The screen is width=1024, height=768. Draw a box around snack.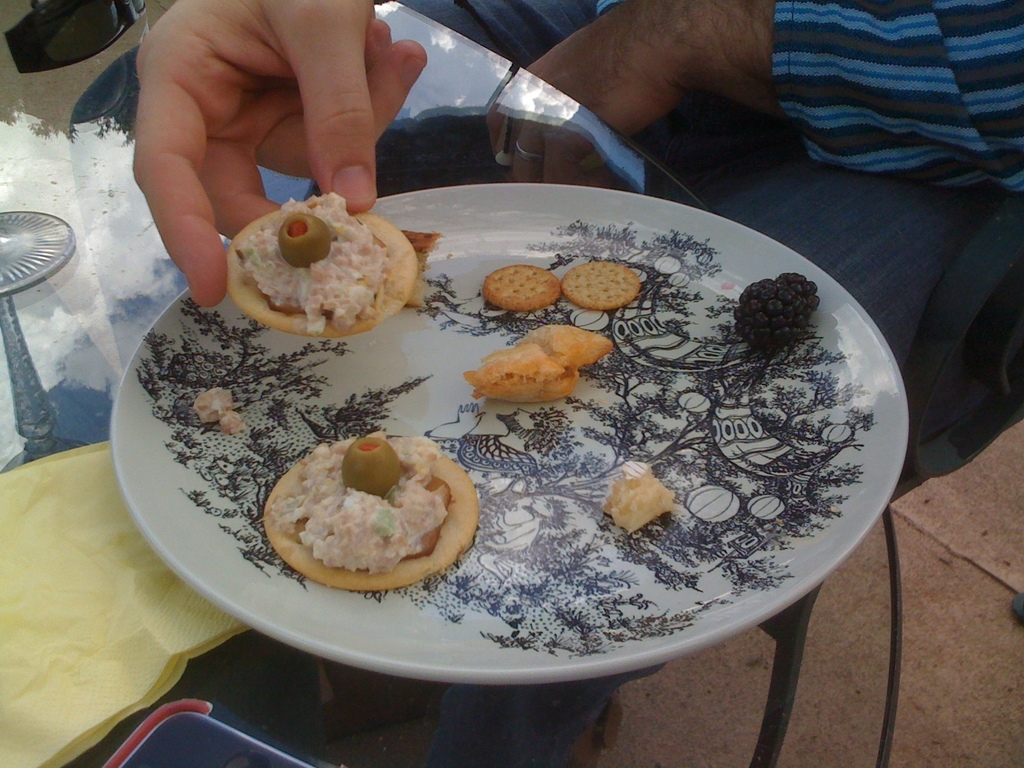
{"x1": 401, "y1": 231, "x2": 442, "y2": 305}.
